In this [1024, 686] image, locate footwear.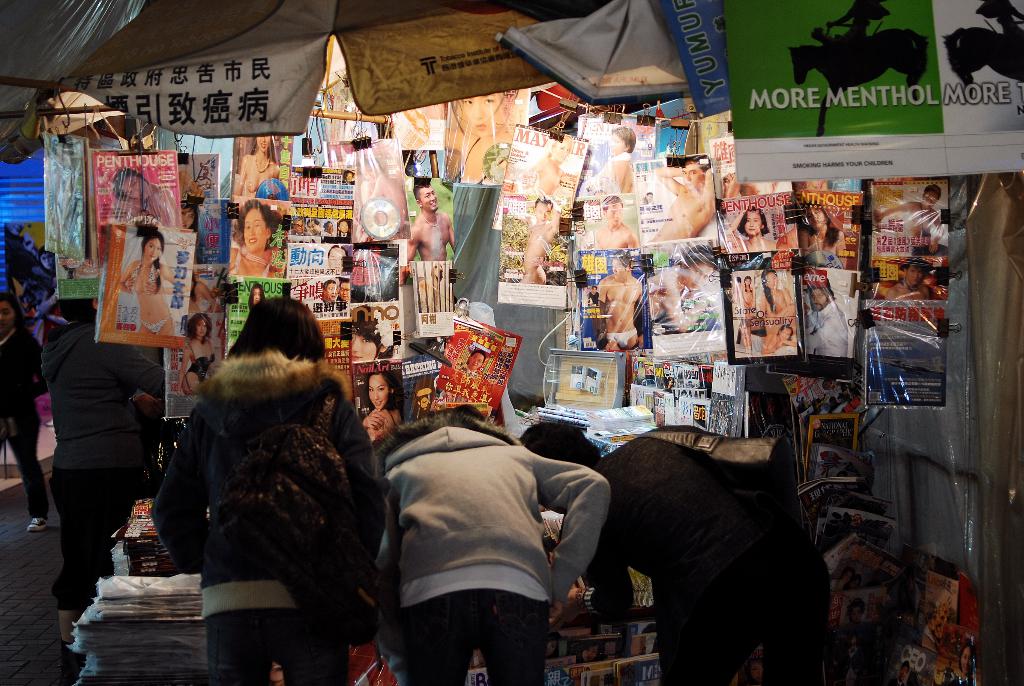
Bounding box: bbox=(62, 633, 81, 676).
